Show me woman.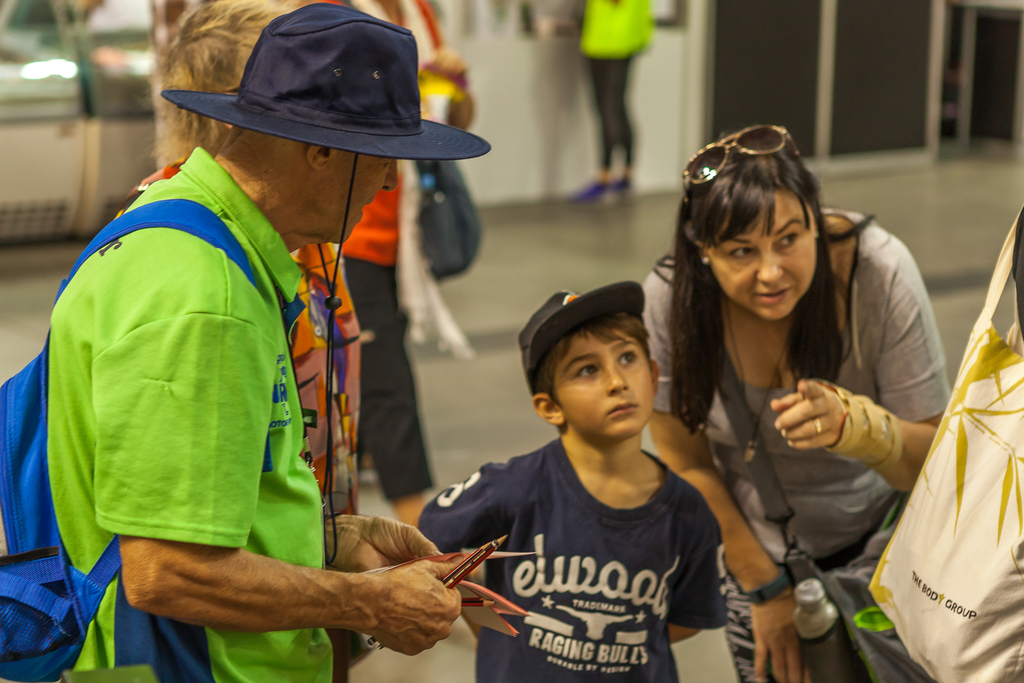
woman is here: select_region(634, 128, 948, 652).
